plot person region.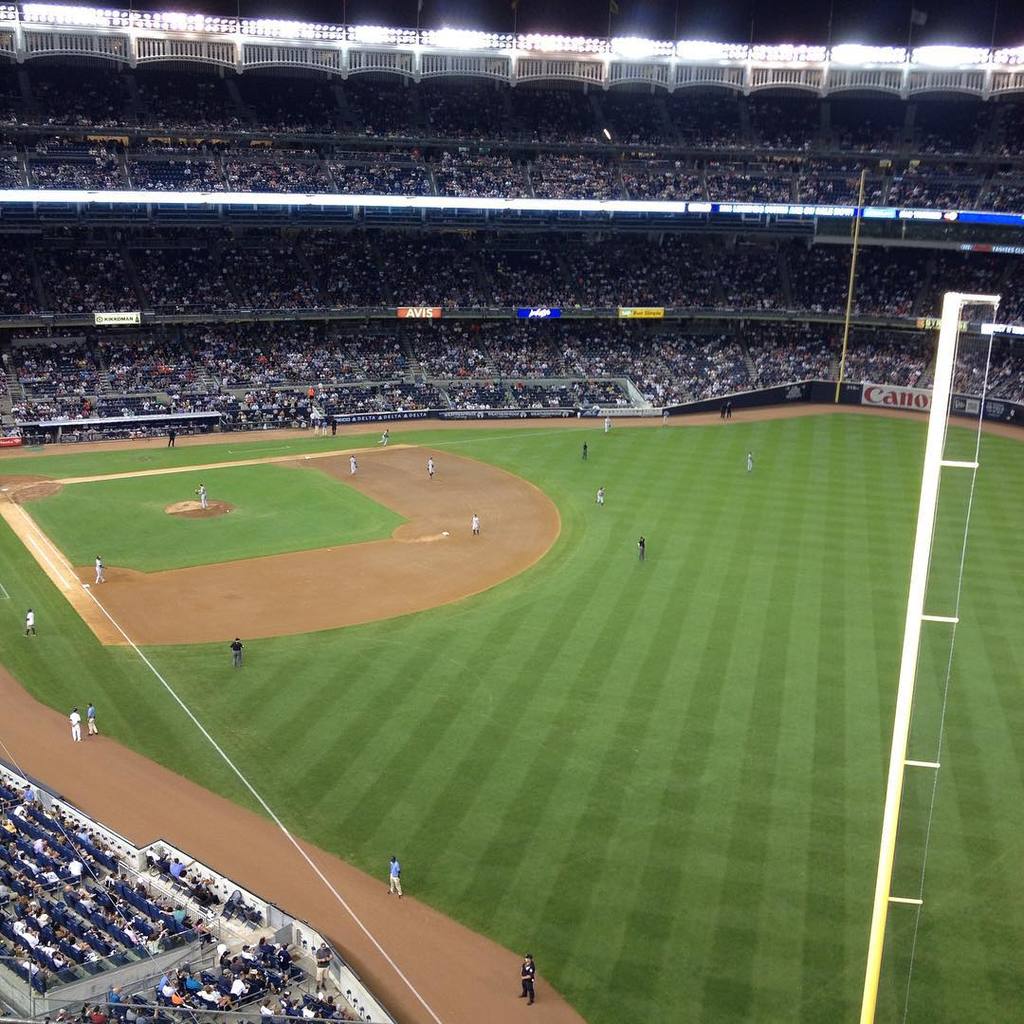
Plotted at bbox=(382, 427, 387, 448).
